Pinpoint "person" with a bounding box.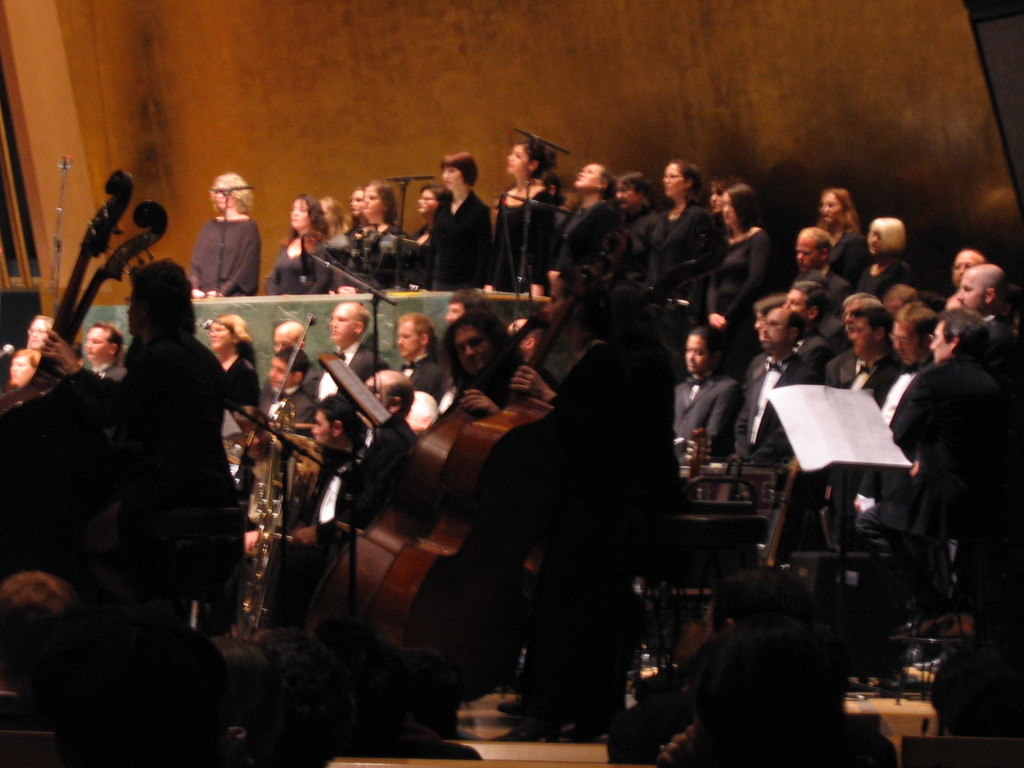
select_region(198, 310, 264, 481).
